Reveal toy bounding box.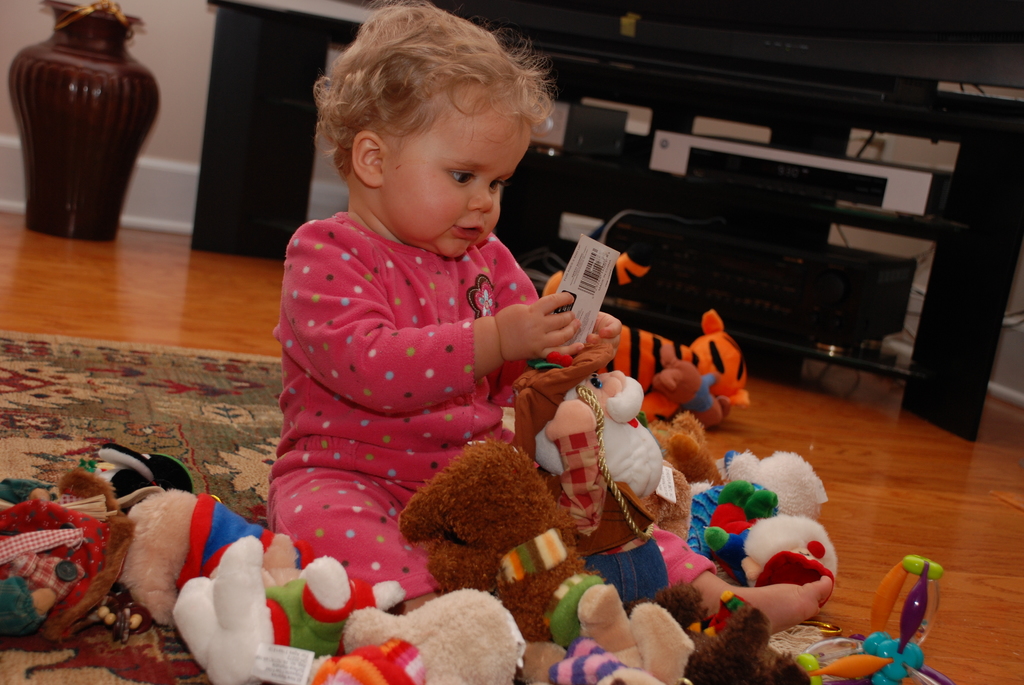
Revealed: [266,552,399,665].
